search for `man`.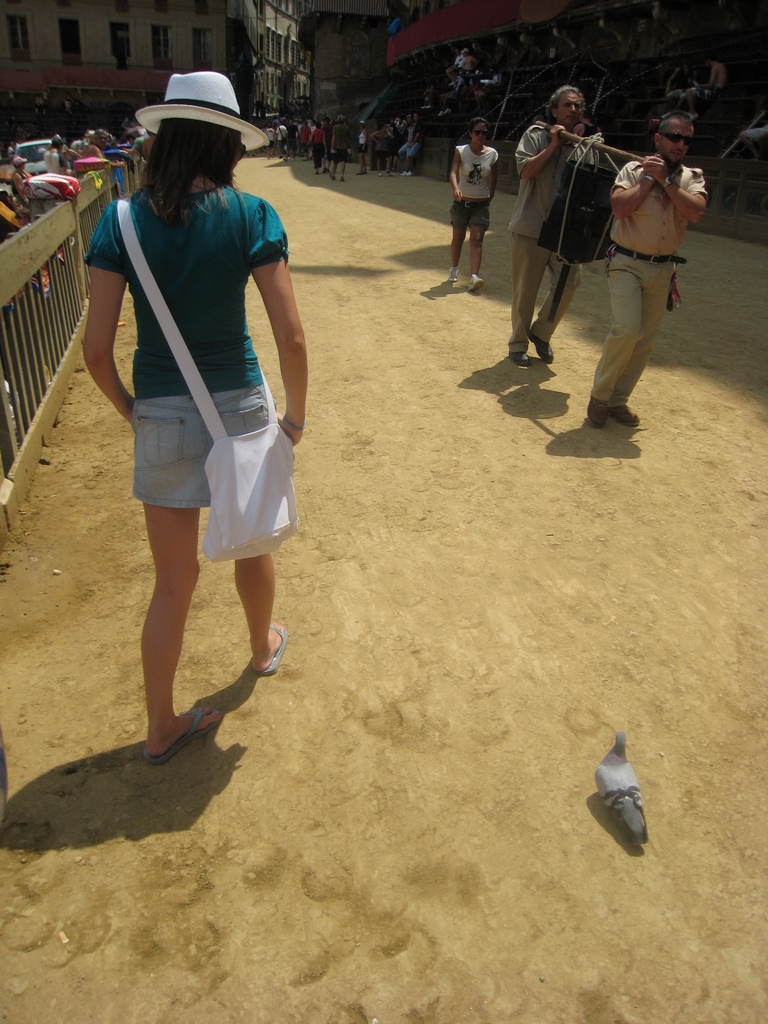
Found at (x1=513, y1=81, x2=600, y2=368).
